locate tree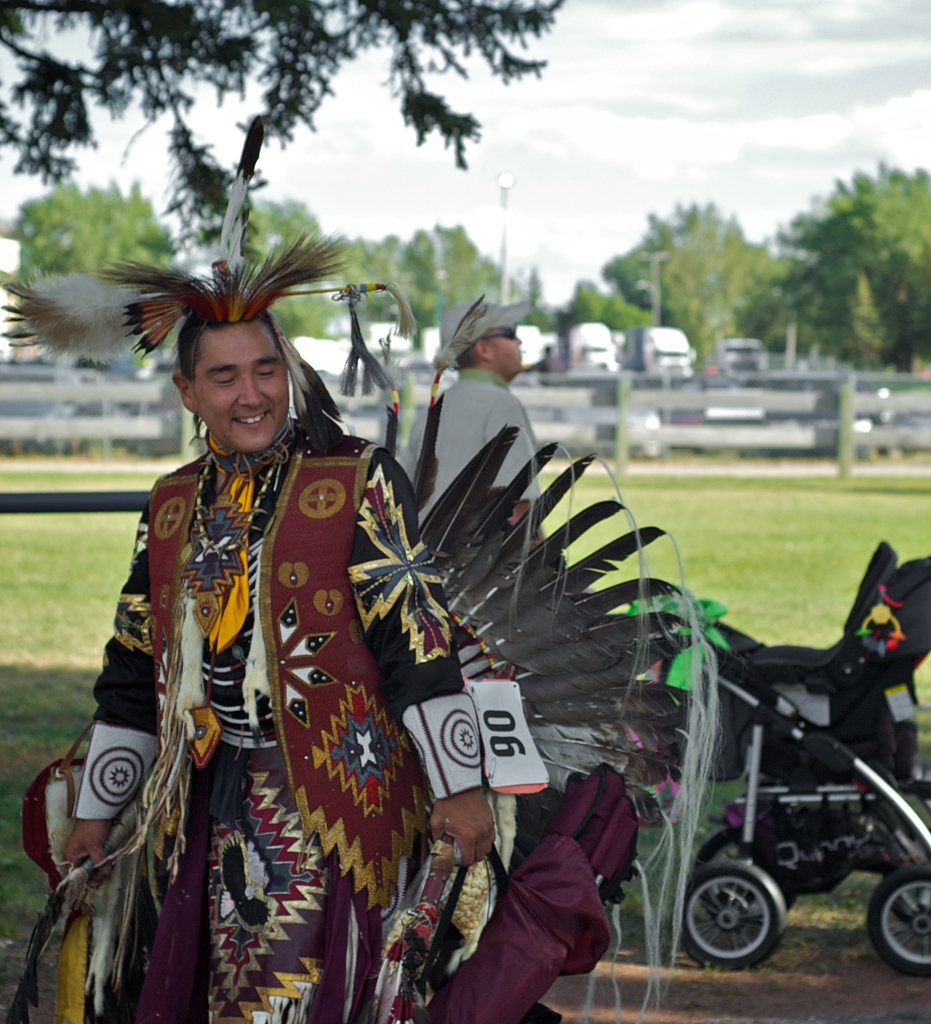
locate(557, 273, 641, 327)
